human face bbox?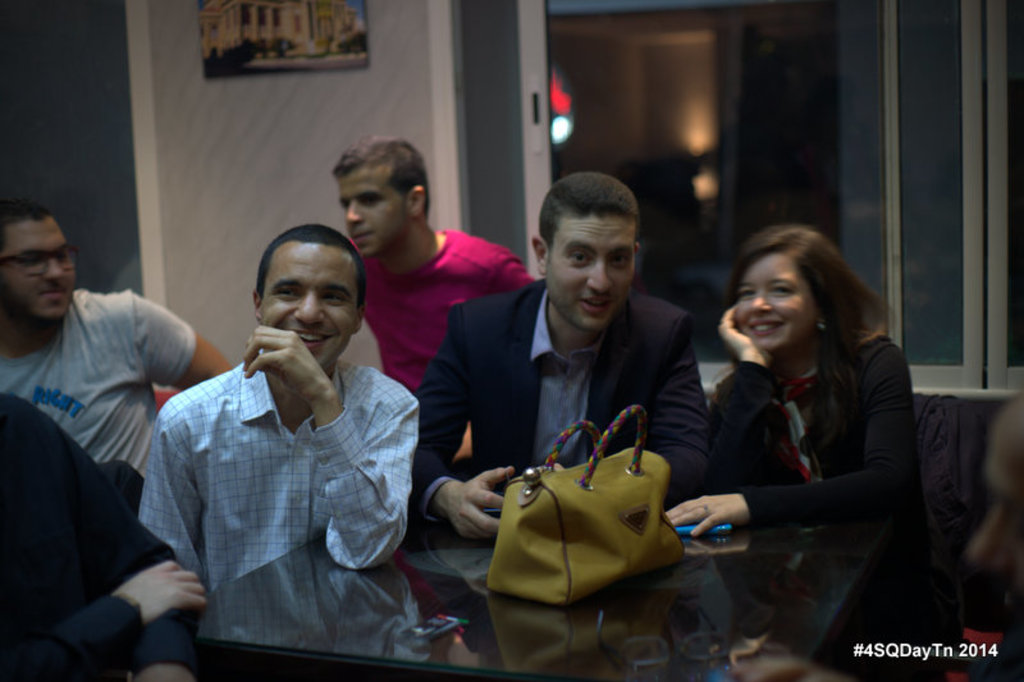
l=0, t=219, r=81, b=320
